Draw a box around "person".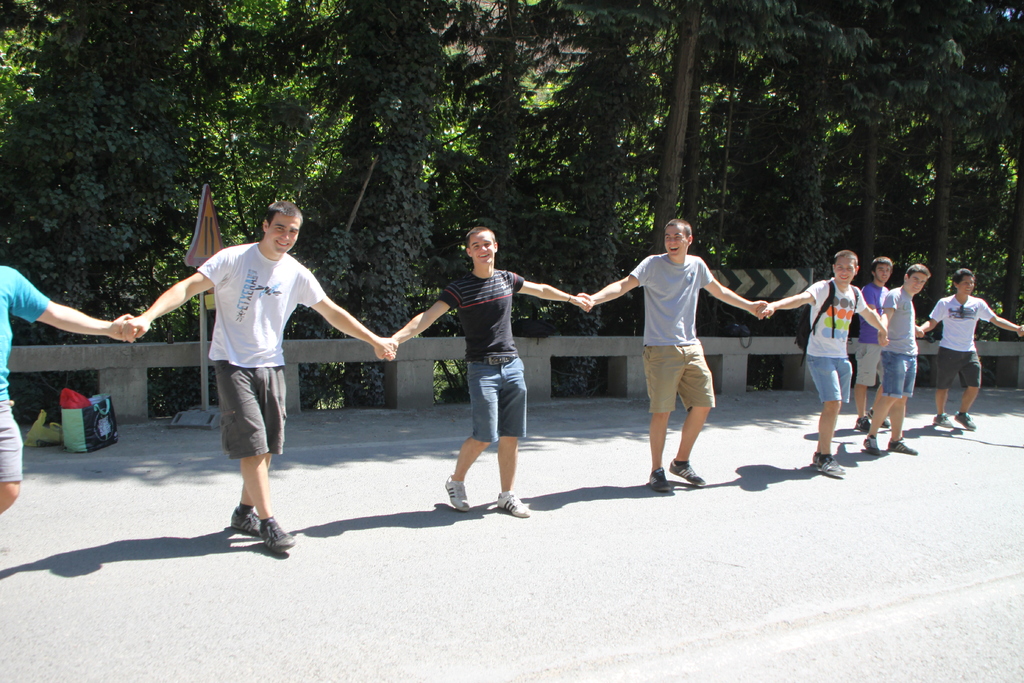
<bbox>378, 226, 589, 516</bbox>.
